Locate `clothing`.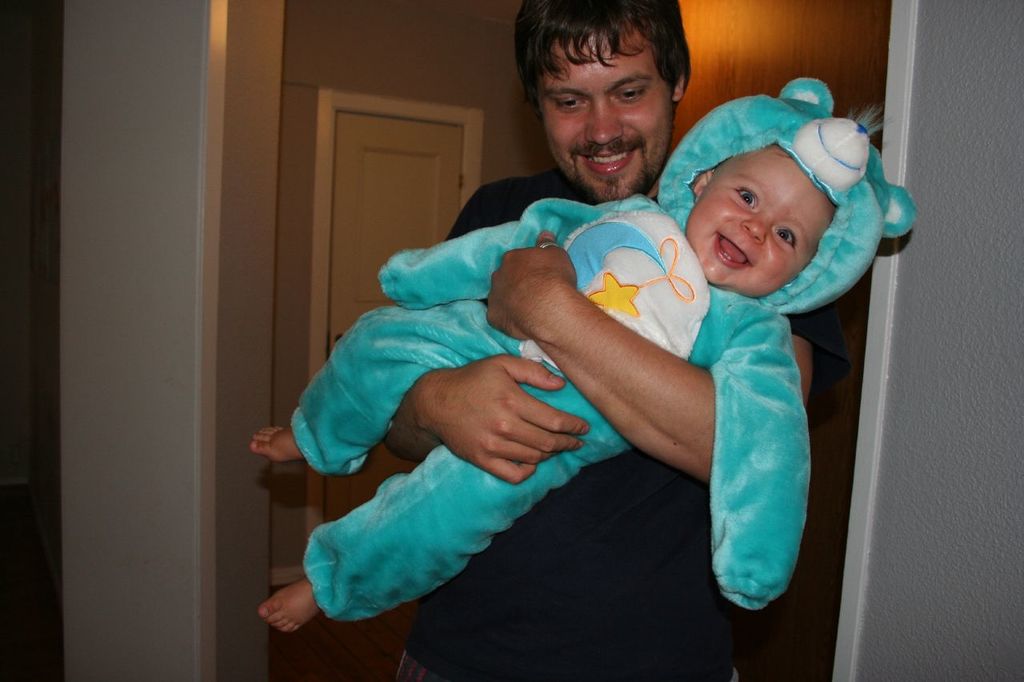
Bounding box: box=[394, 164, 851, 681].
